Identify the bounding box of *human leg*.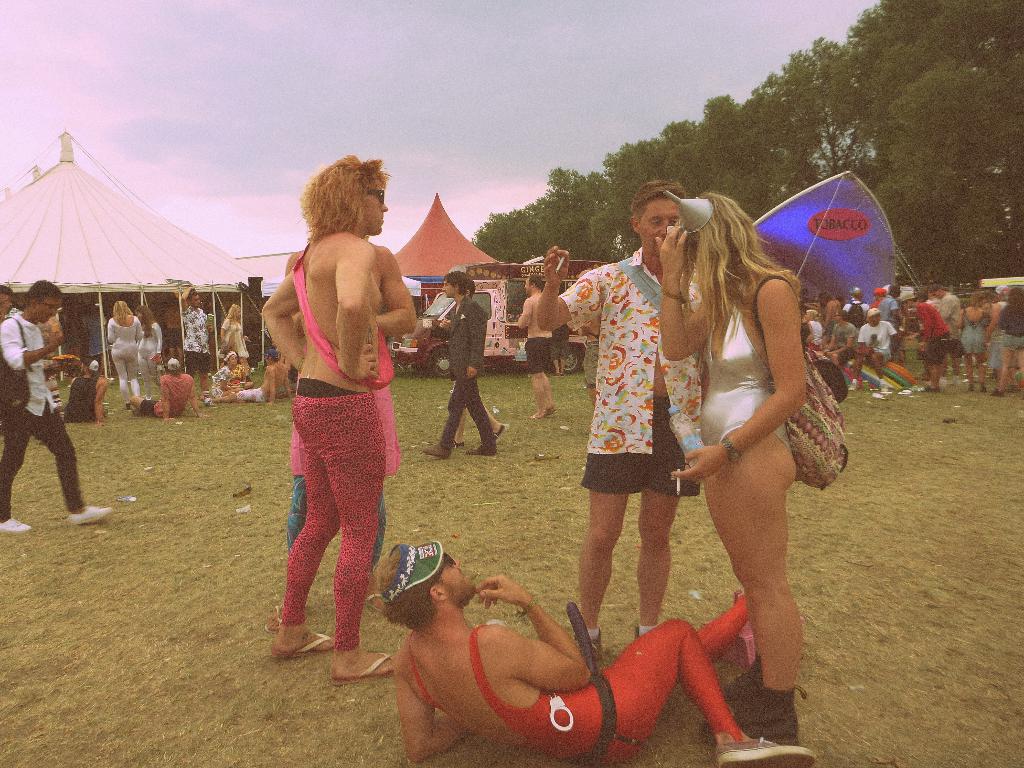
x1=183, y1=344, x2=198, y2=375.
